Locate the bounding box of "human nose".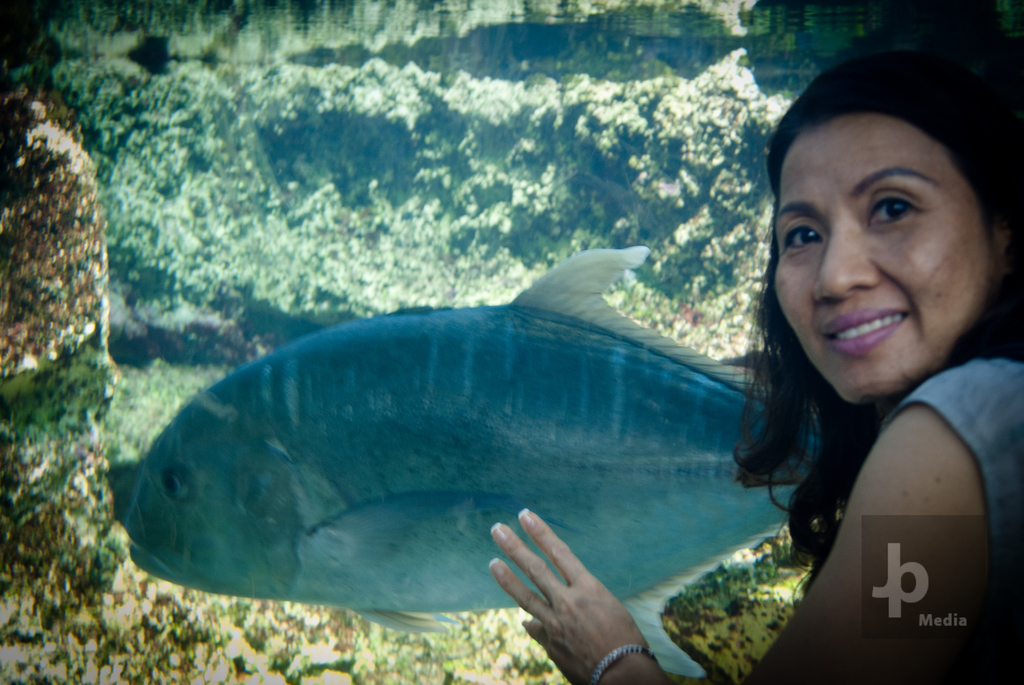
Bounding box: x1=812 y1=225 x2=879 y2=301.
